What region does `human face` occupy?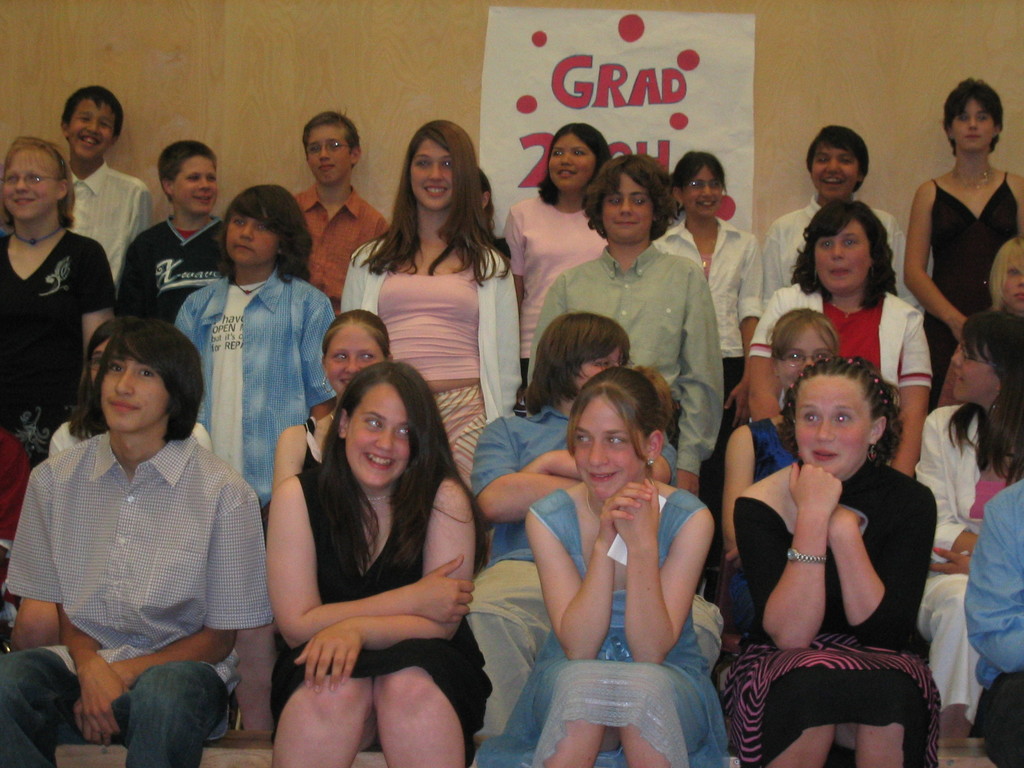
{"left": 327, "top": 323, "right": 388, "bottom": 399}.
